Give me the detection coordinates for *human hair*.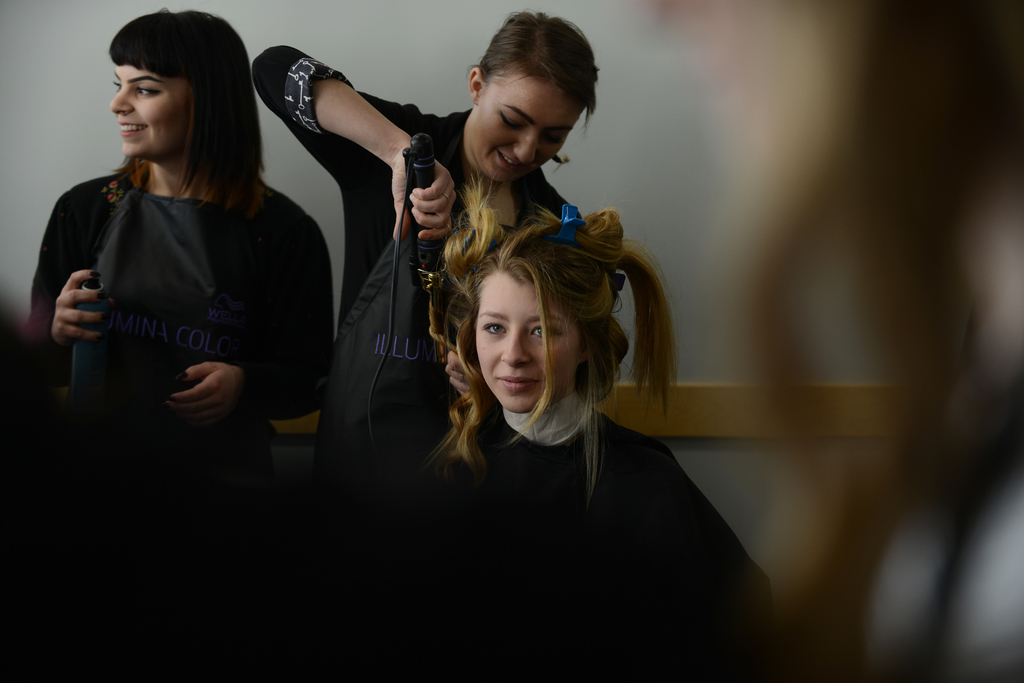
(x1=98, y1=2, x2=264, y2=256).
